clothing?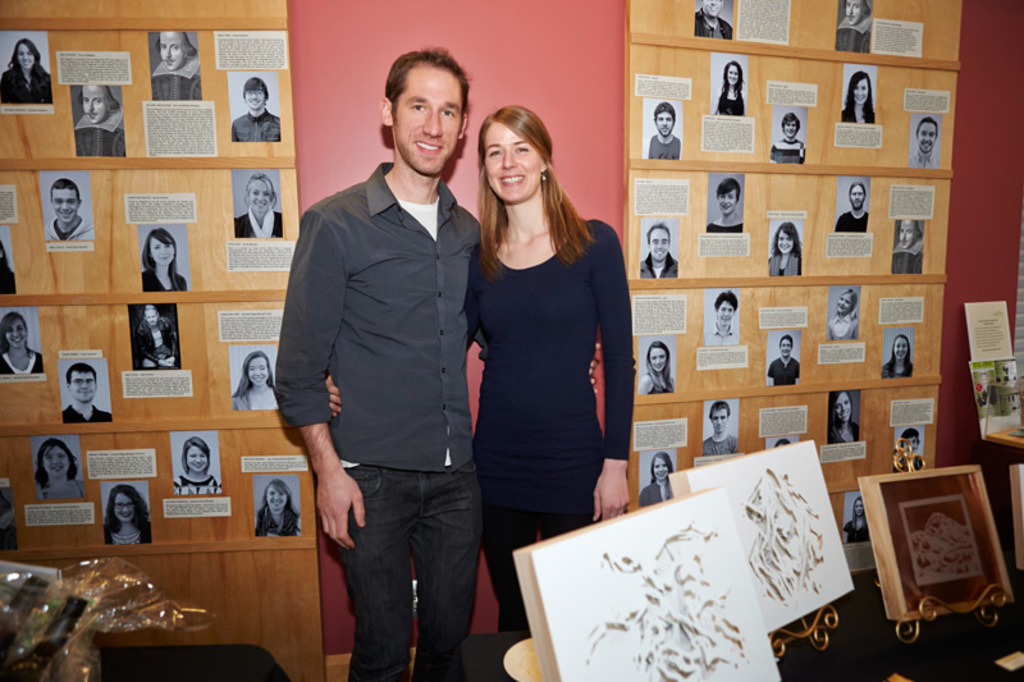
(641,137,685,159)
